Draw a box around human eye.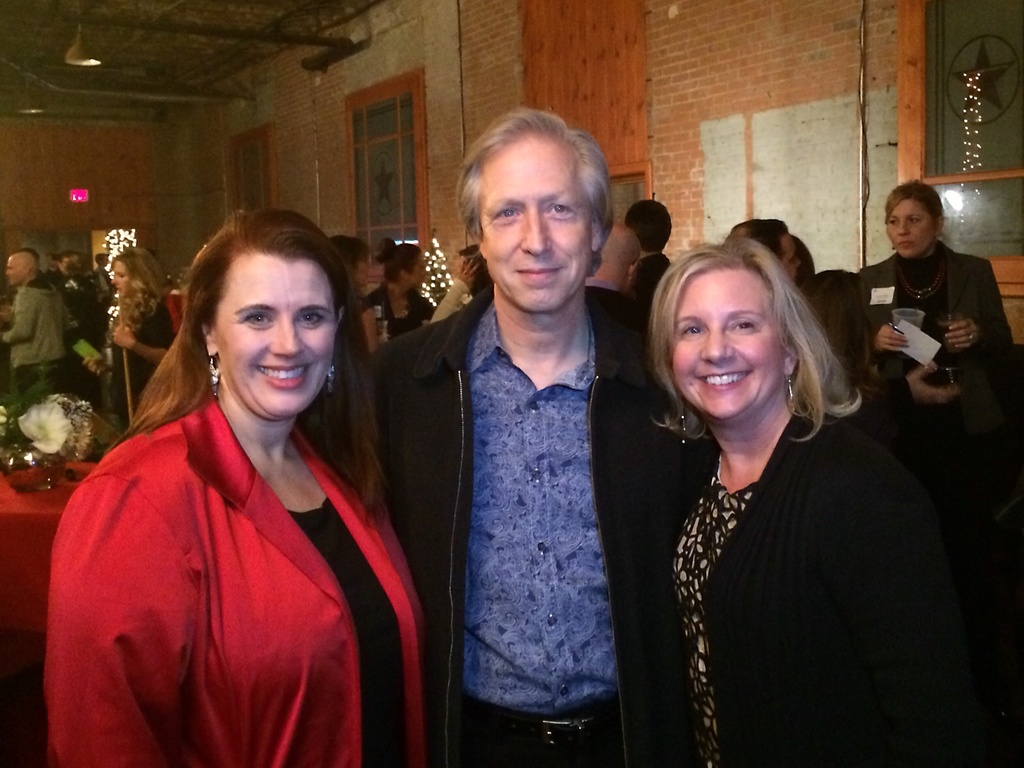
select_region(245, 310, 276, 328).
